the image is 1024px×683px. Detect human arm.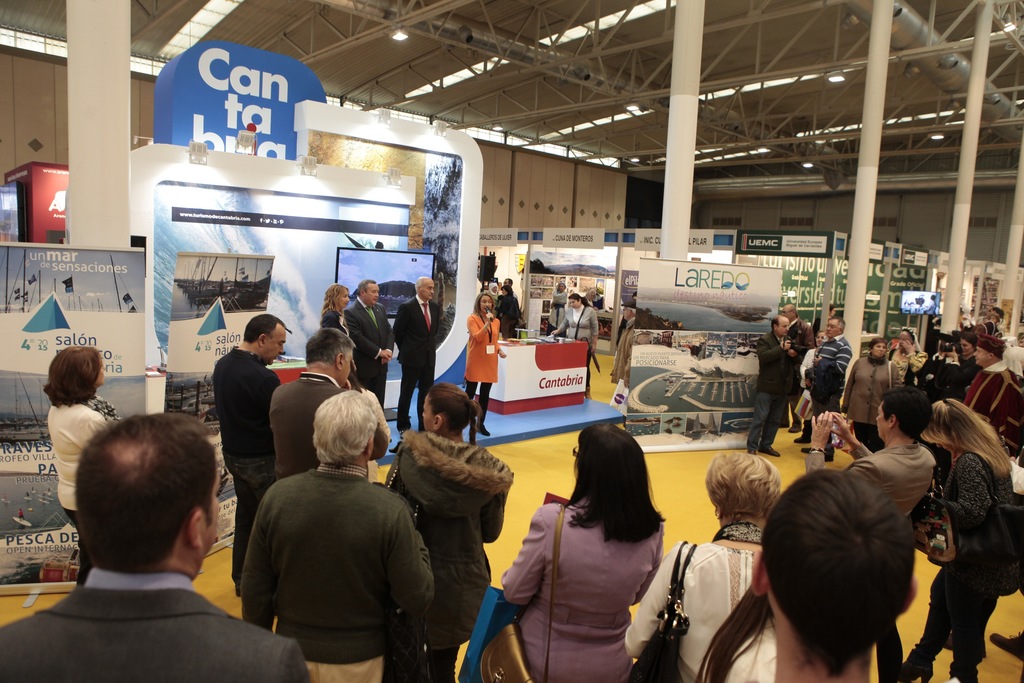
Detection: [left=381, top=507, right=433, bottom=623].
